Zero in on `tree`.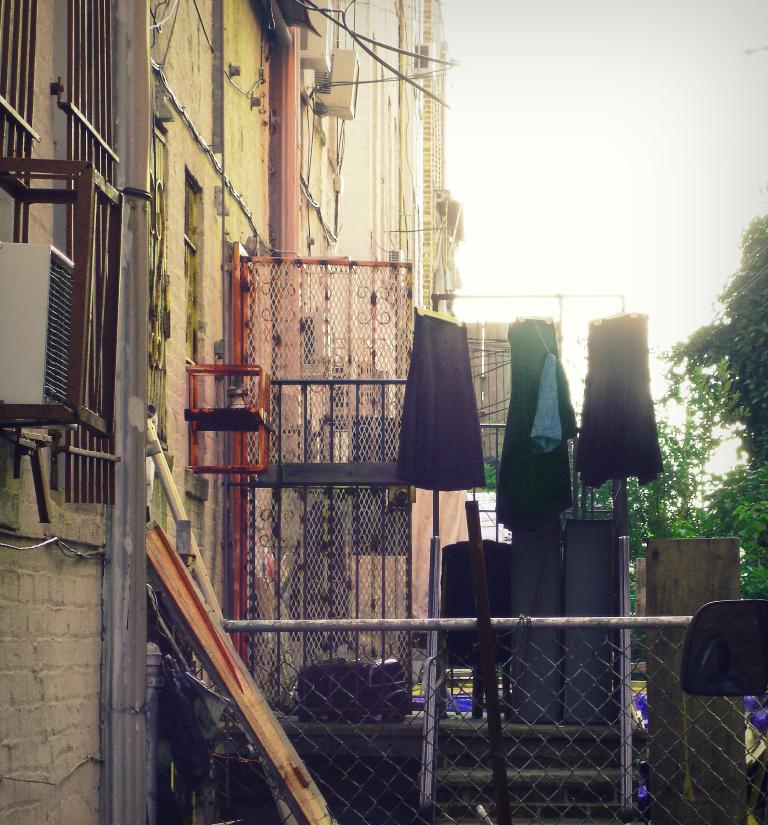
Zeroed in: bbox=[649, 215, 767, 612].
